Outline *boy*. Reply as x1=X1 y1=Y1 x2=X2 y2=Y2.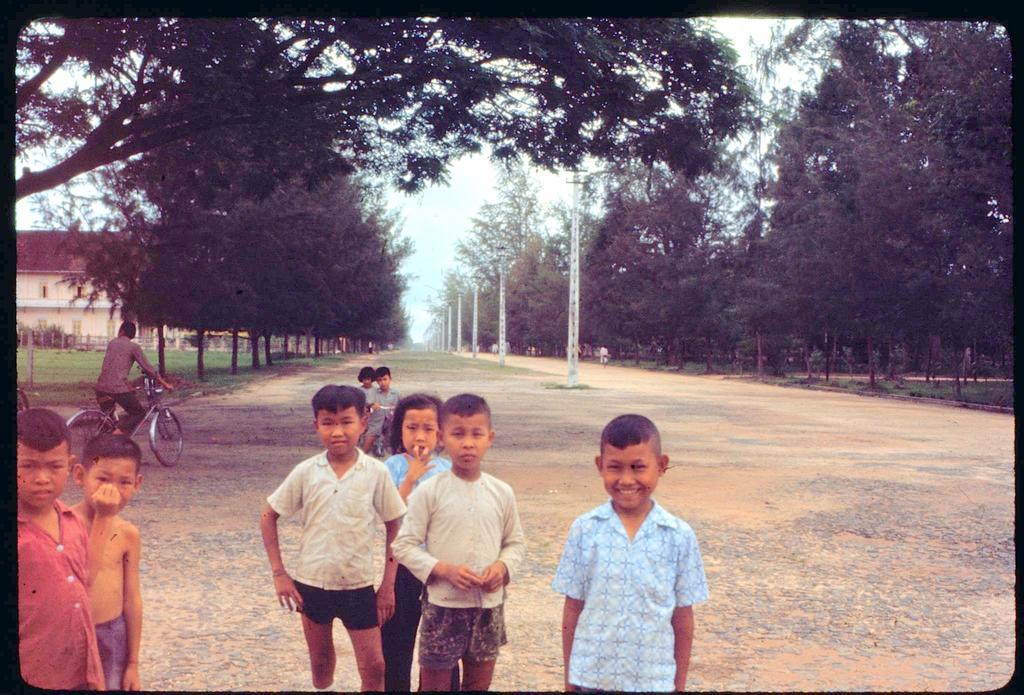
x1=550 y1=411 x2=712 y2=694.
